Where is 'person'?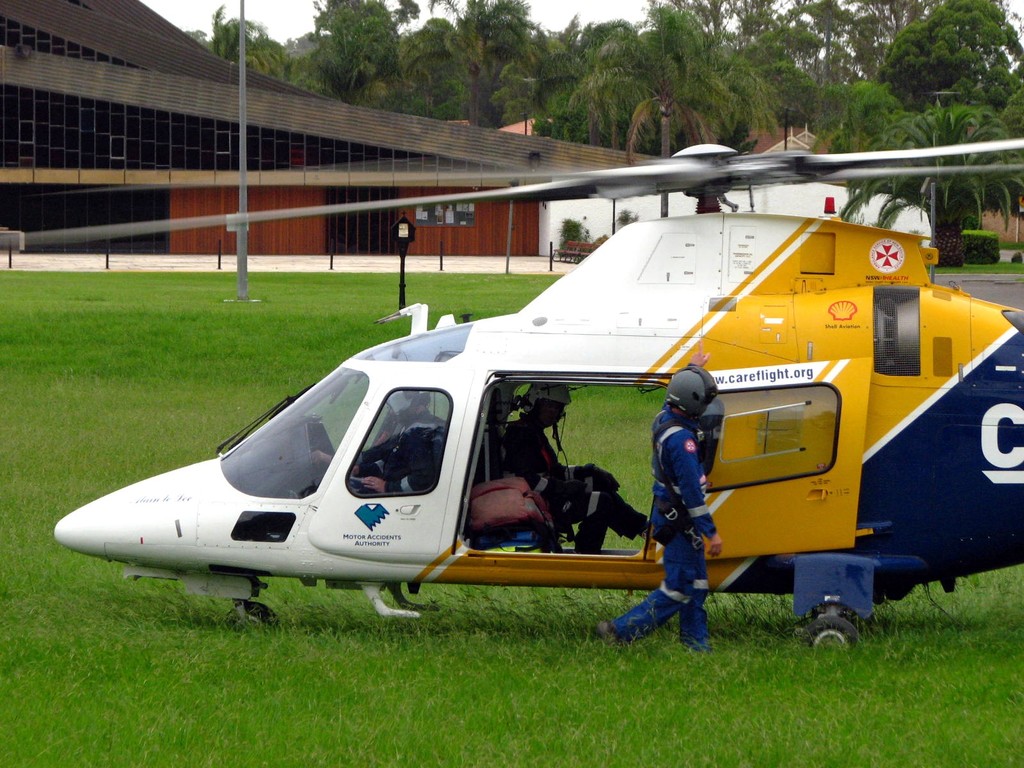
BBox(597, 367, 724, 653).
